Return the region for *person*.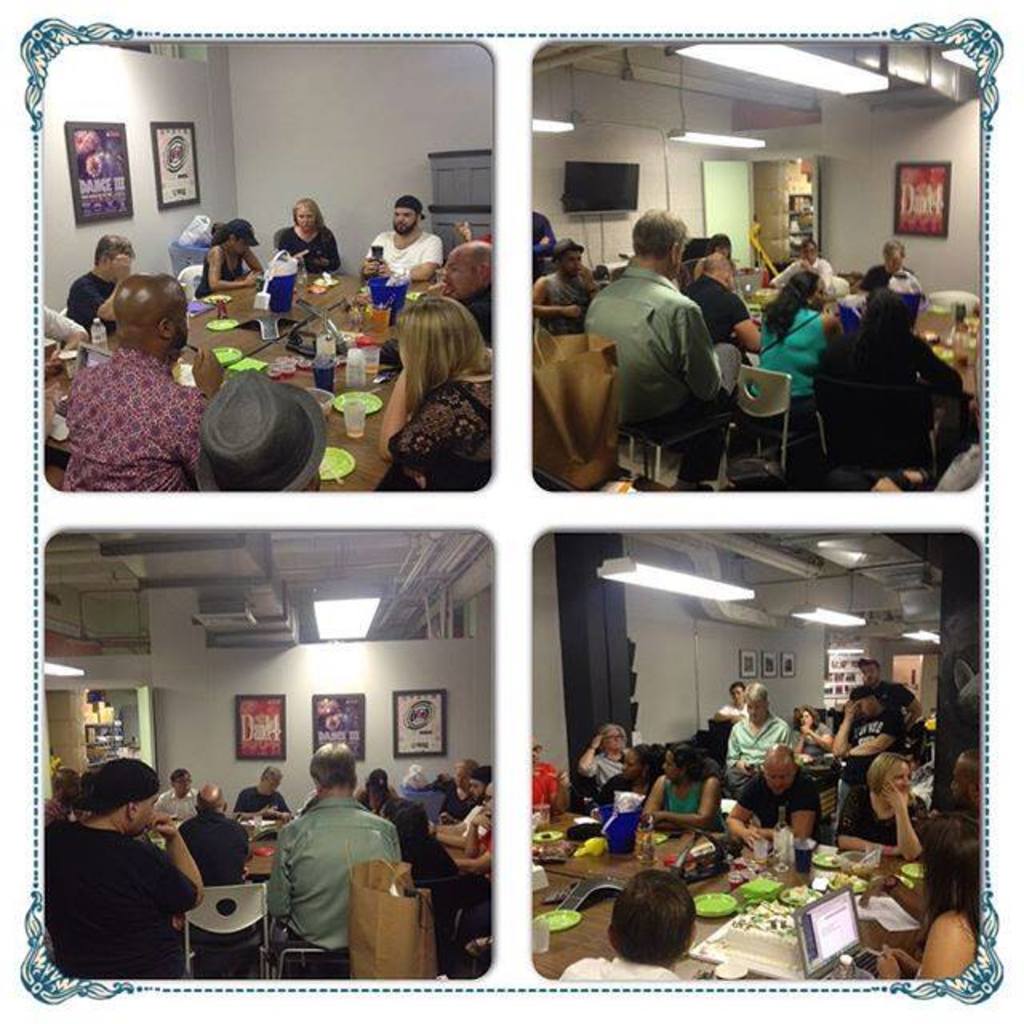
Rect(707, 682, 741, 726).
